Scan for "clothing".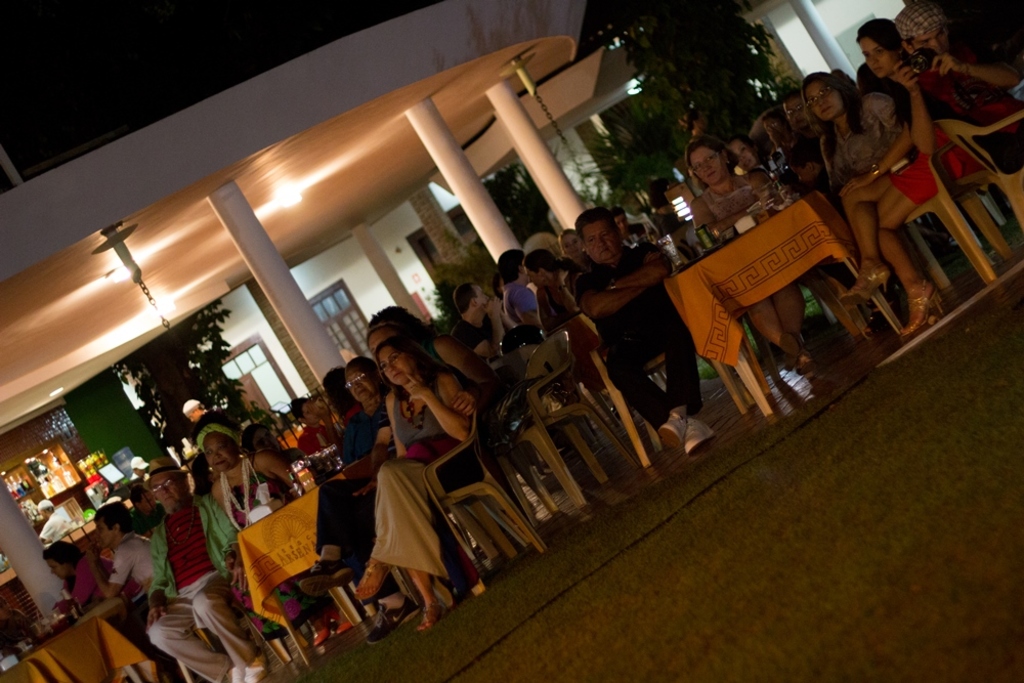
Scan result: 494/291/511/338.
